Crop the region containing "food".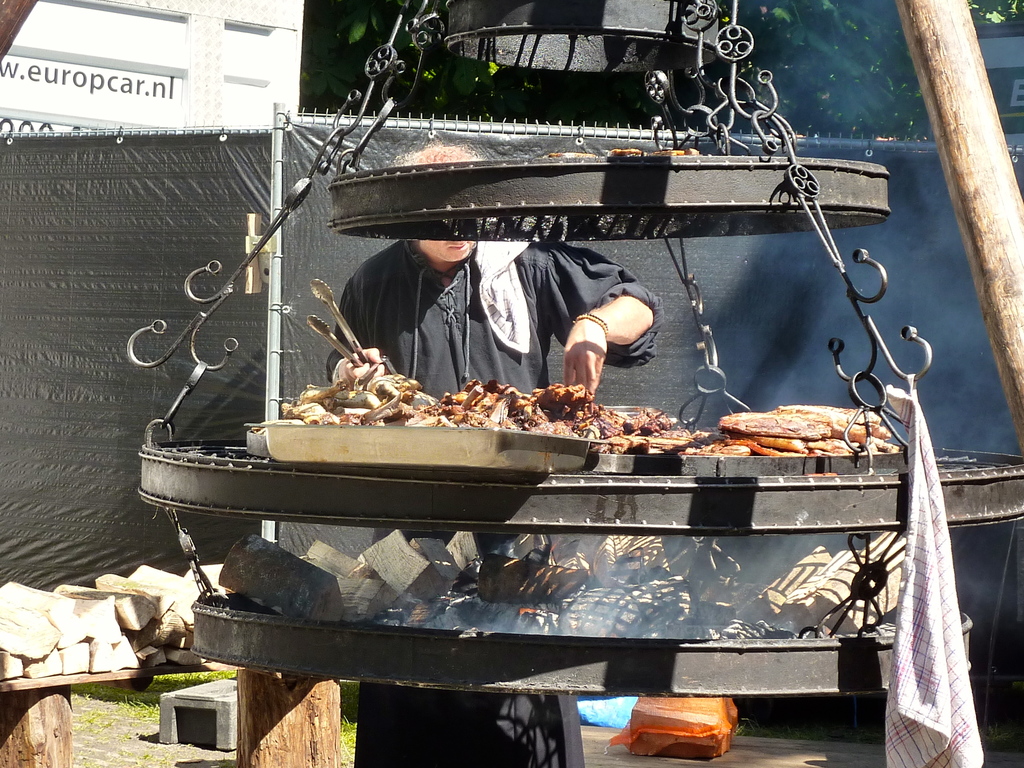
Crop region: (left=719, top=420, right=828, bottom=436).
